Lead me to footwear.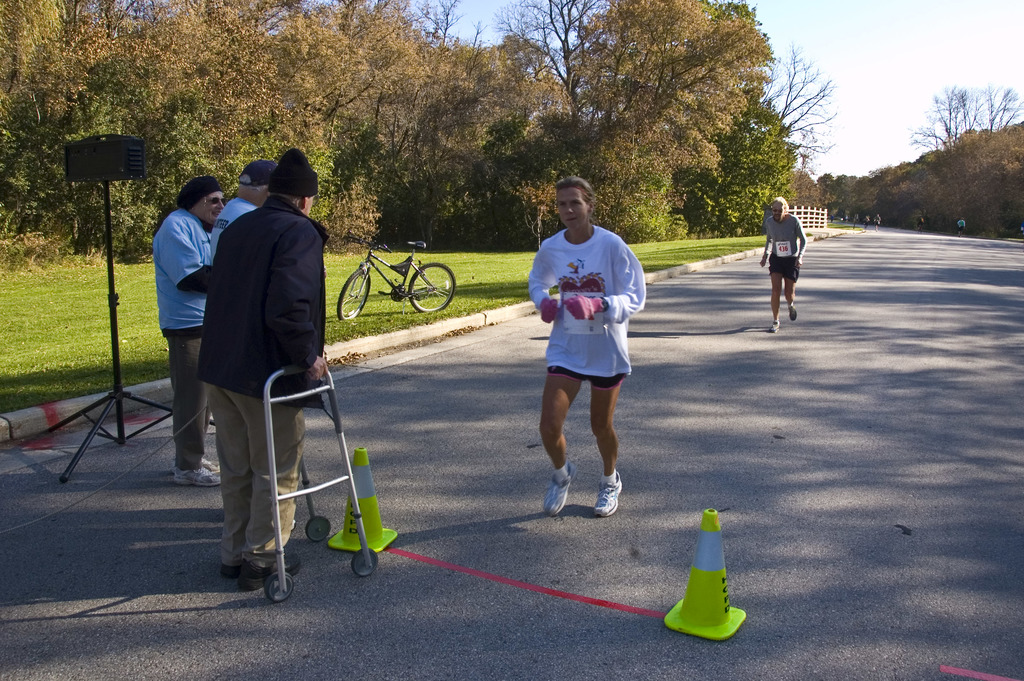
Lead to {"left": 170, "top": 455, "right": 223, "bottom": 474}.
